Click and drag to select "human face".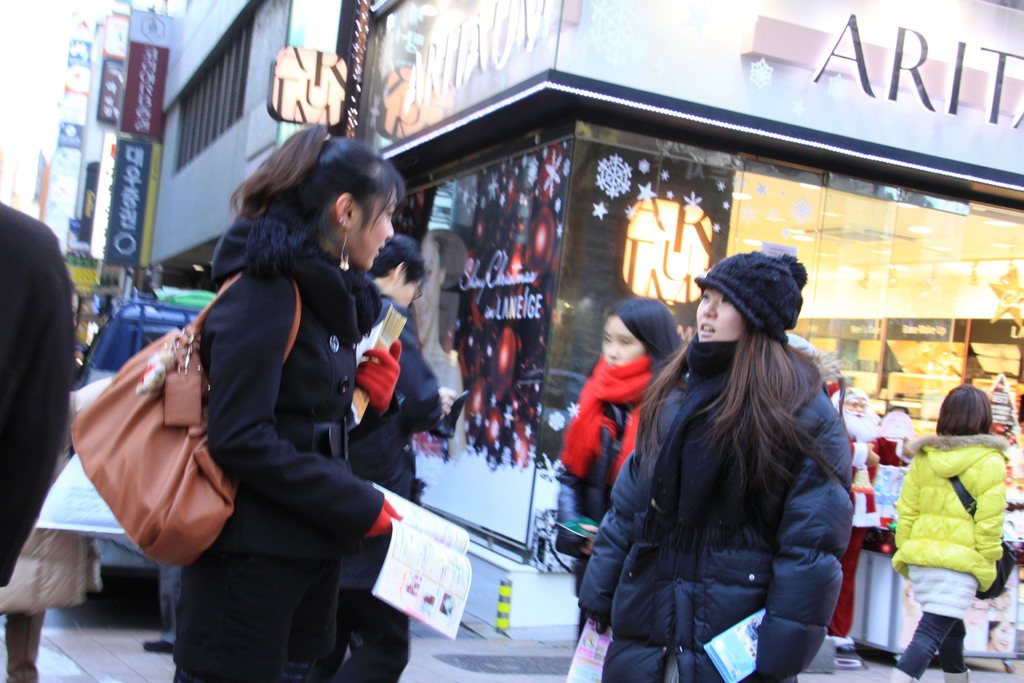
Selection: 696, 283, 743, 342.
